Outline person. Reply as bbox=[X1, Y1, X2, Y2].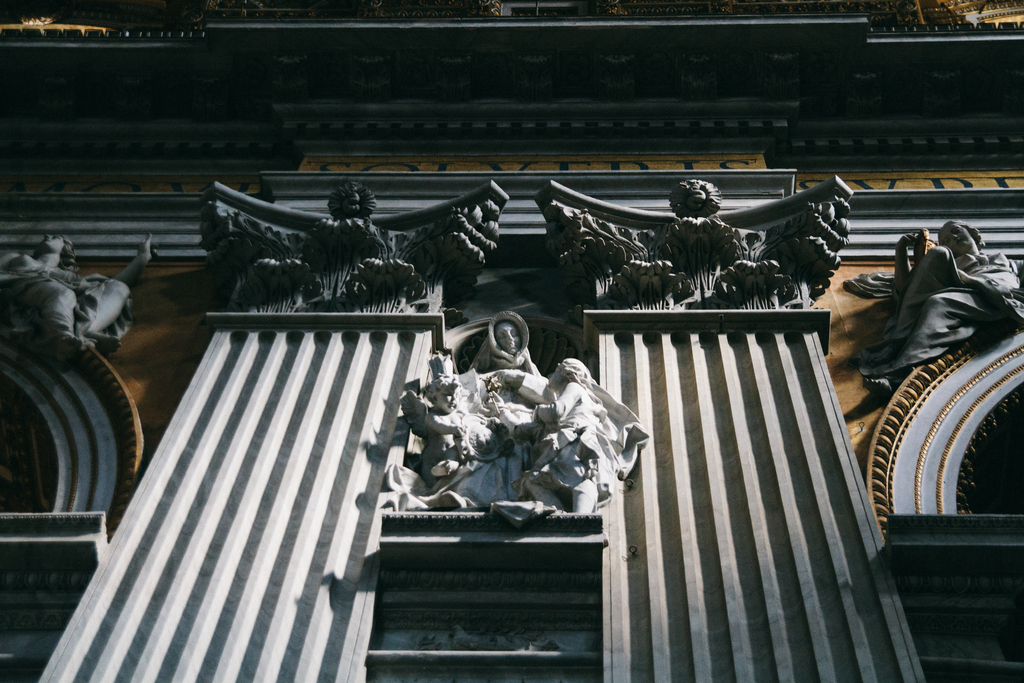
bbox=[0, 233, 155, 343].
